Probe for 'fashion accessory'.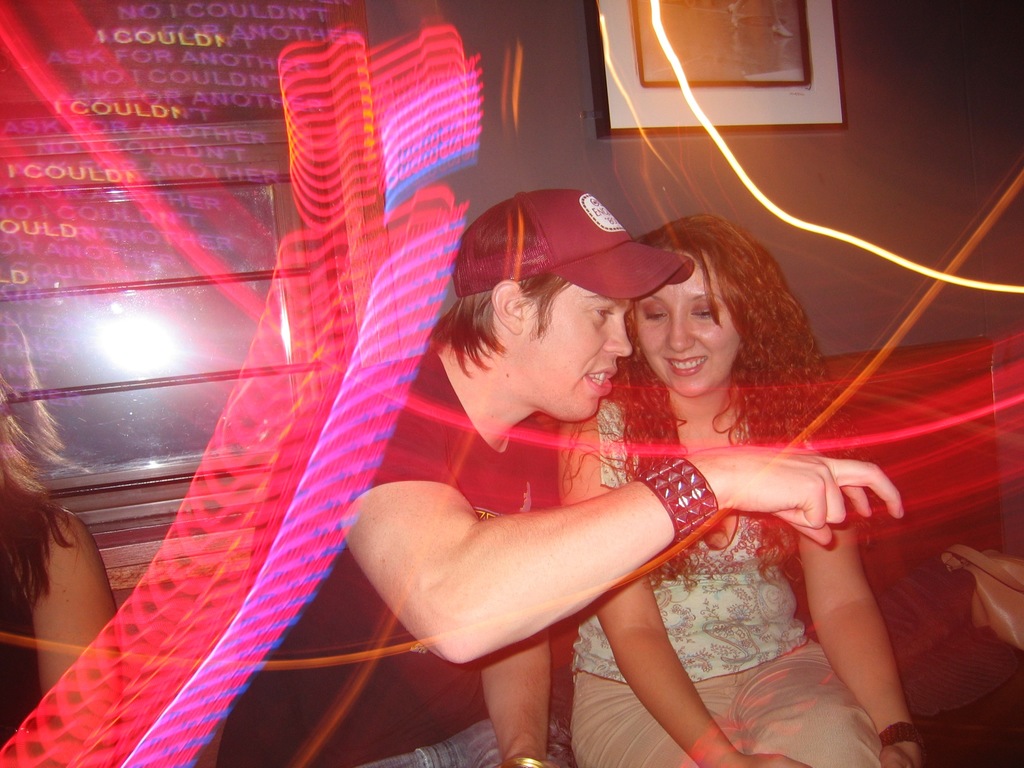
Probe result: detection(452, 188, 693, 300).
